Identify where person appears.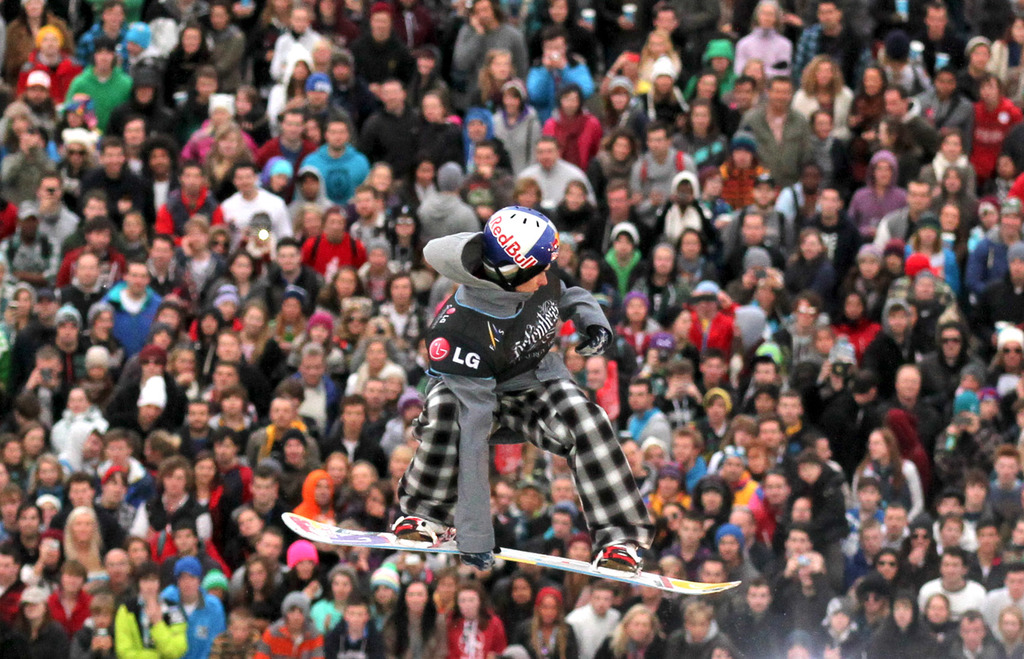
Appears at <box>493,80,543,174</box>.
